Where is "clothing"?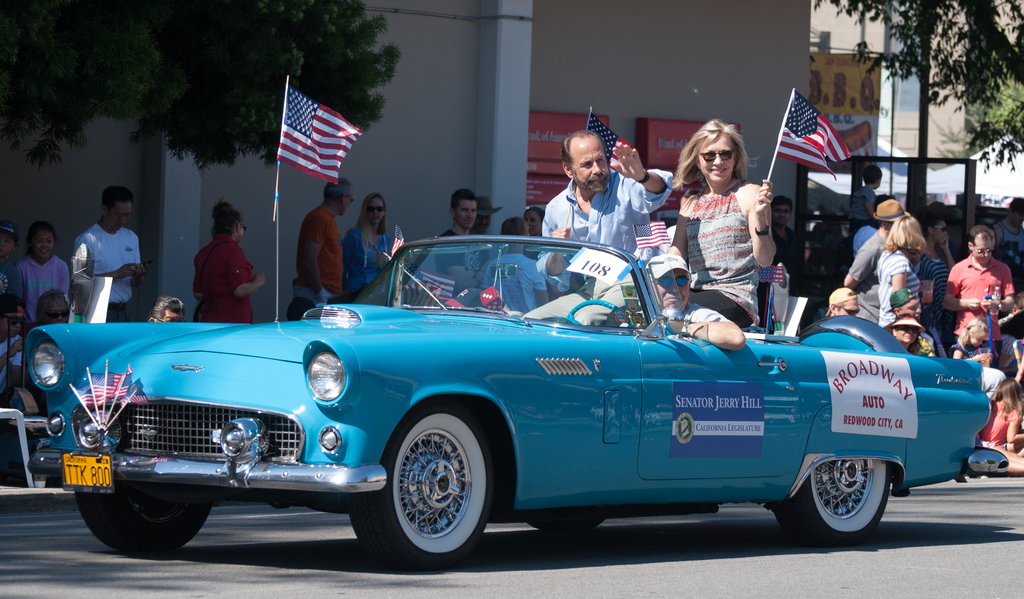
box=[653, 297, 726, 340].
